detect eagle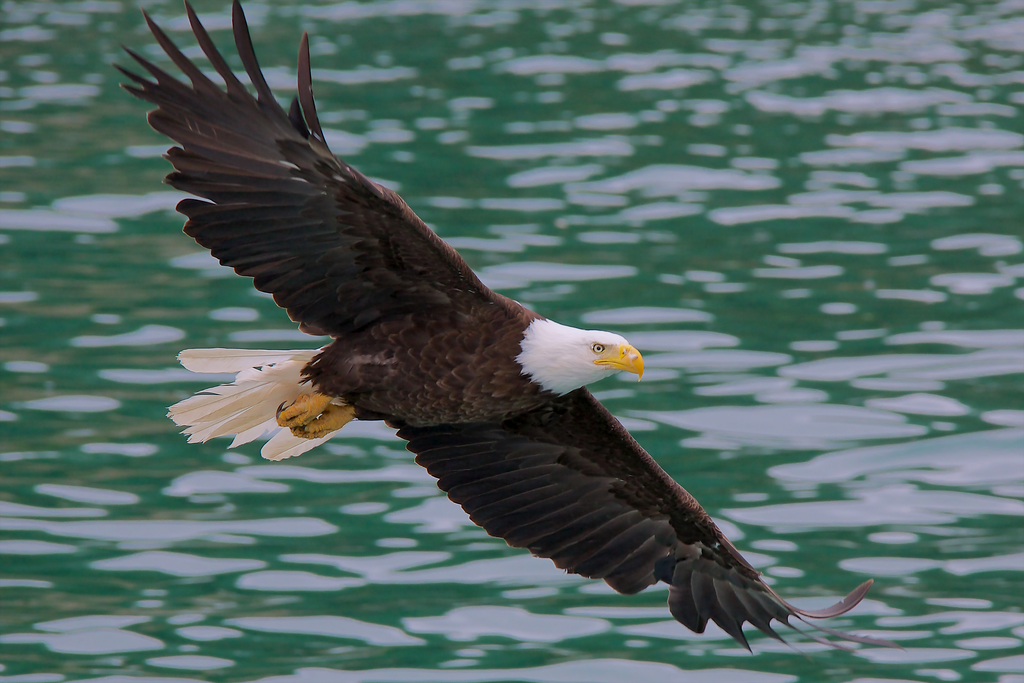
x1=115 y1=0 x2=875 y2=657
